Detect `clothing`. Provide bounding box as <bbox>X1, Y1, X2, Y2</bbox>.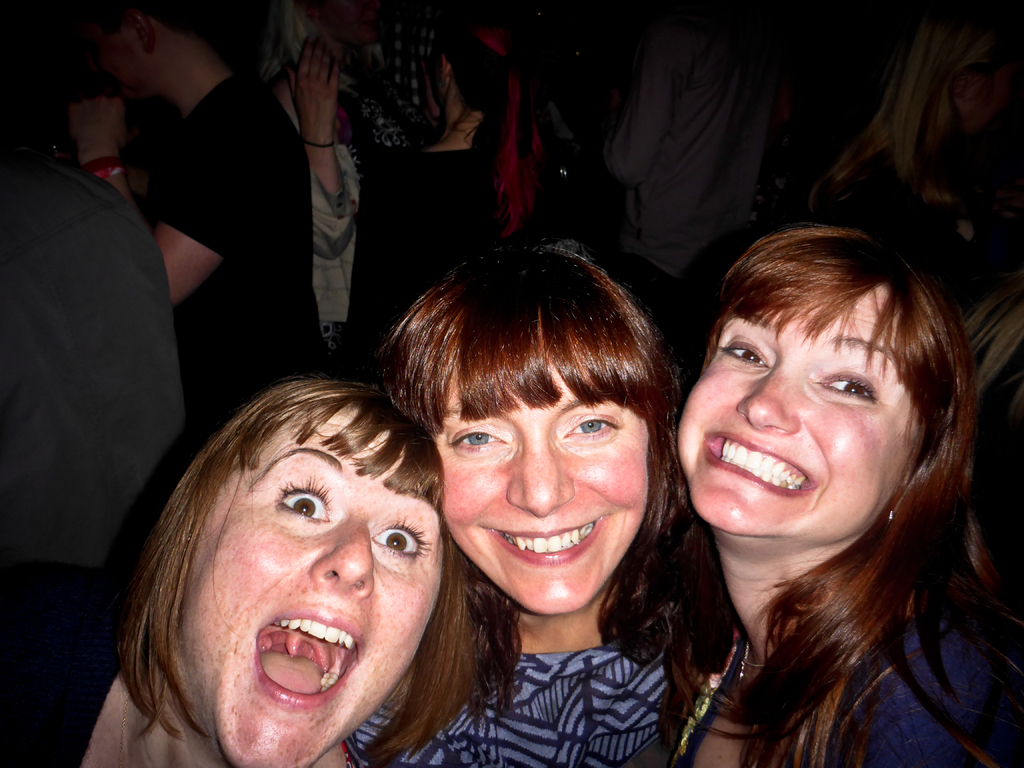
<bbox>159, 76, 308, 415</bbox>.
